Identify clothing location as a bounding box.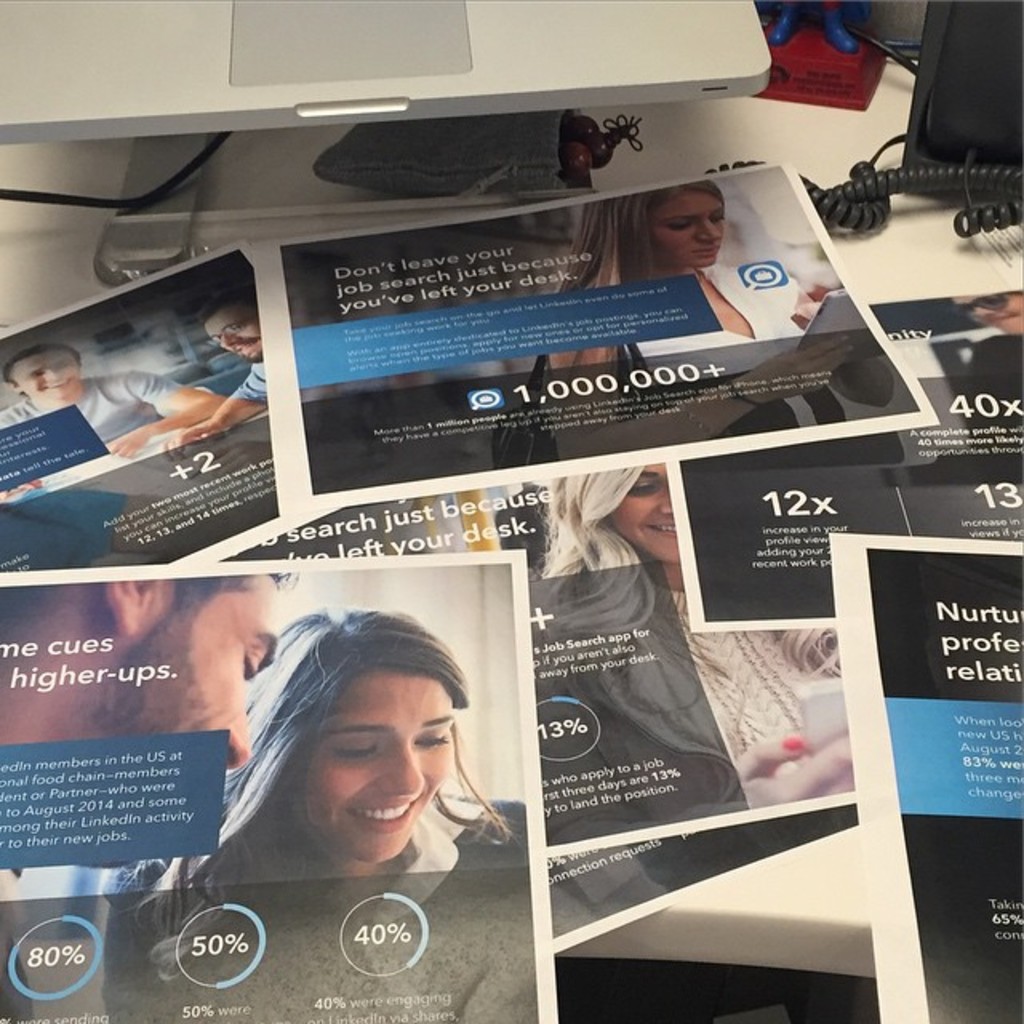
<bbox>510, 590, 846, 808</bbox>.
